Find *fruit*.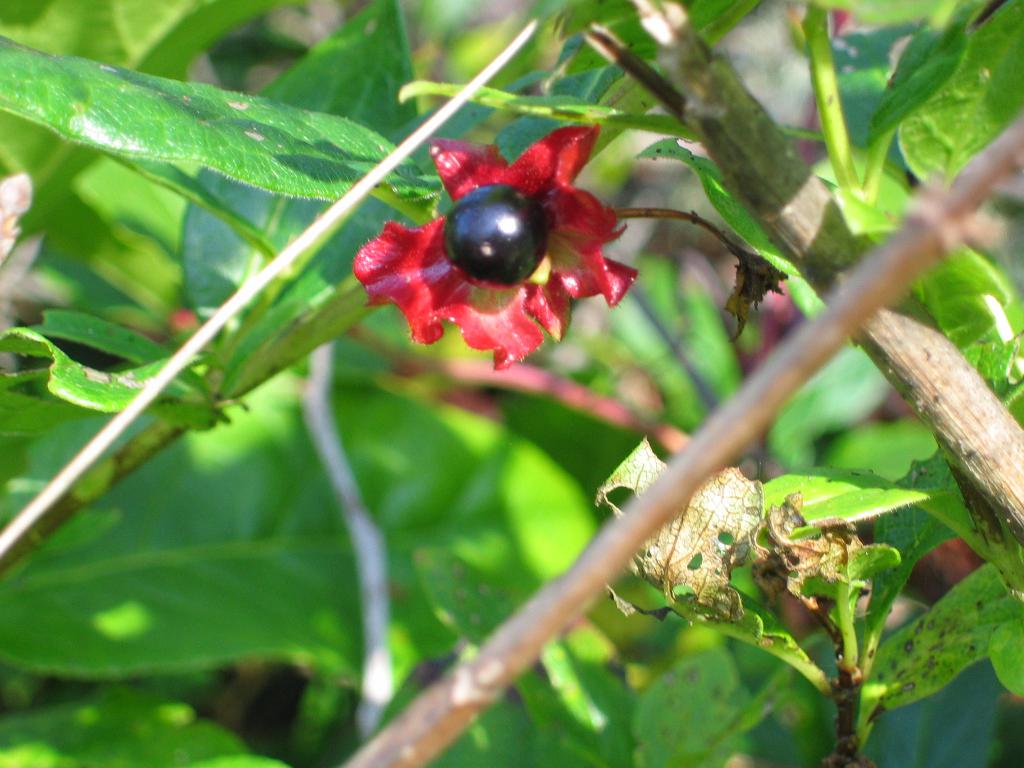
box(441, 182, 547, 286).
